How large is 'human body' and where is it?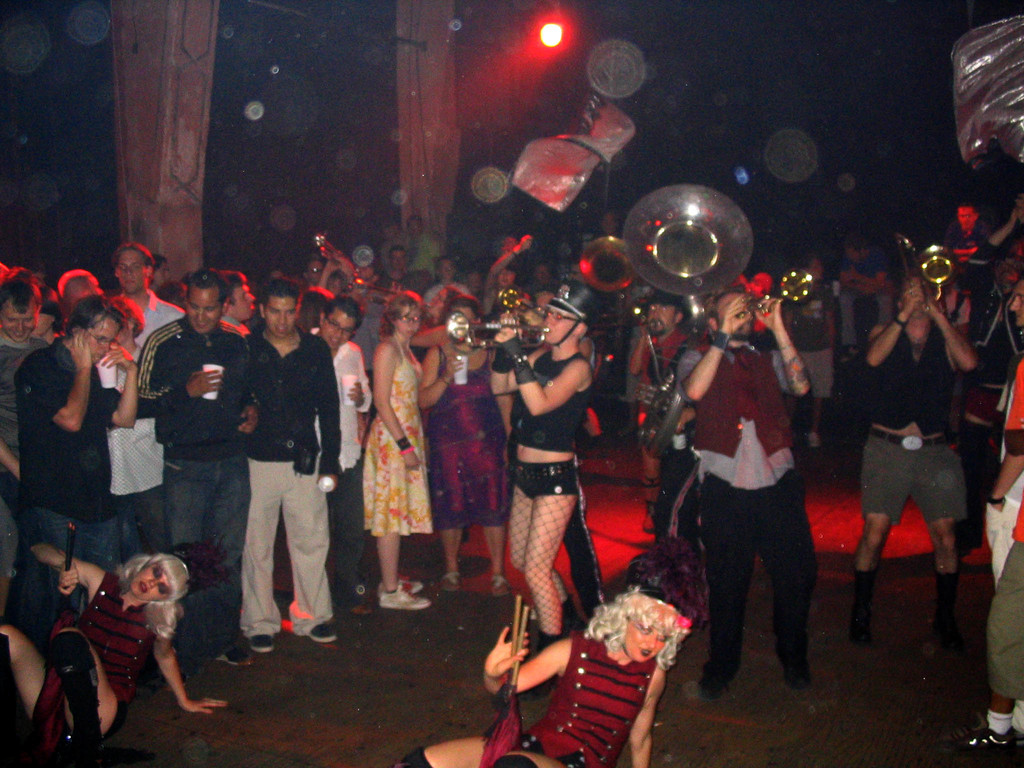
Bounding box: bbox=[622, 300, 705, 560].
